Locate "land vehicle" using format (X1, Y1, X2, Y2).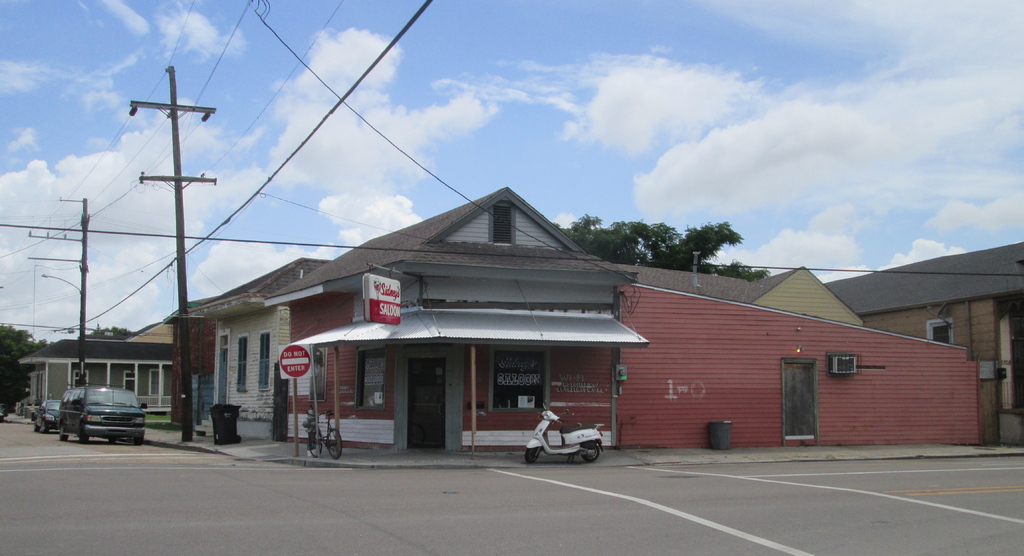
(34, 399, 59, 430).
